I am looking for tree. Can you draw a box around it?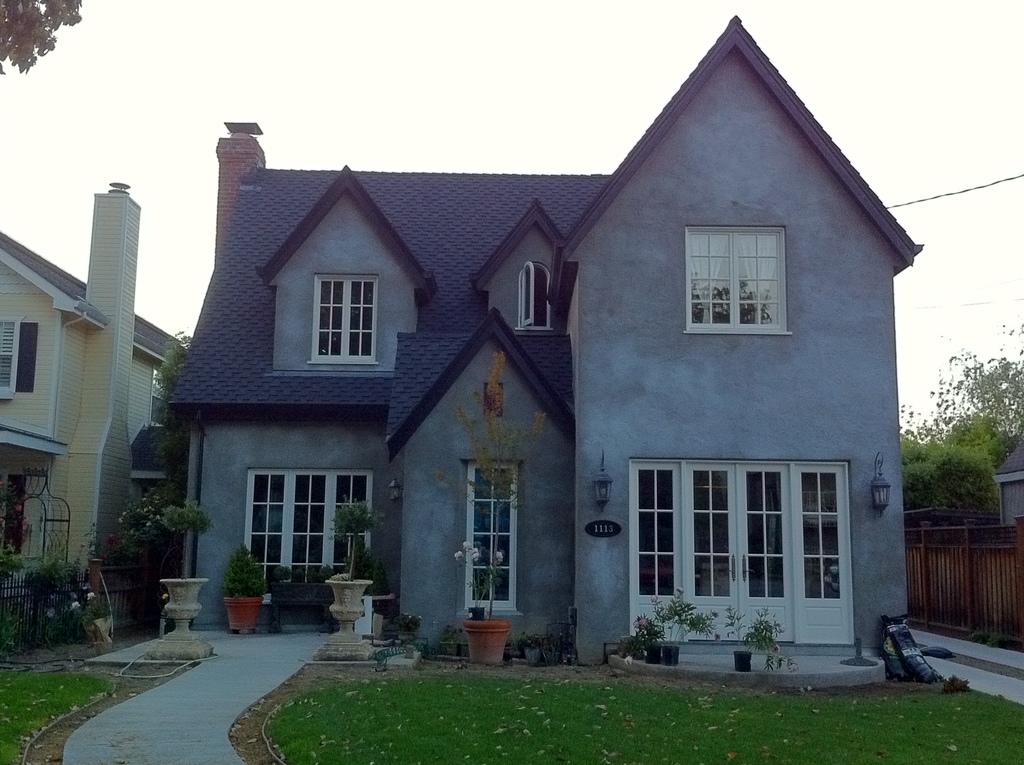
Sure, the bounding box is left=164, top=499, right=218, bottom=581.
